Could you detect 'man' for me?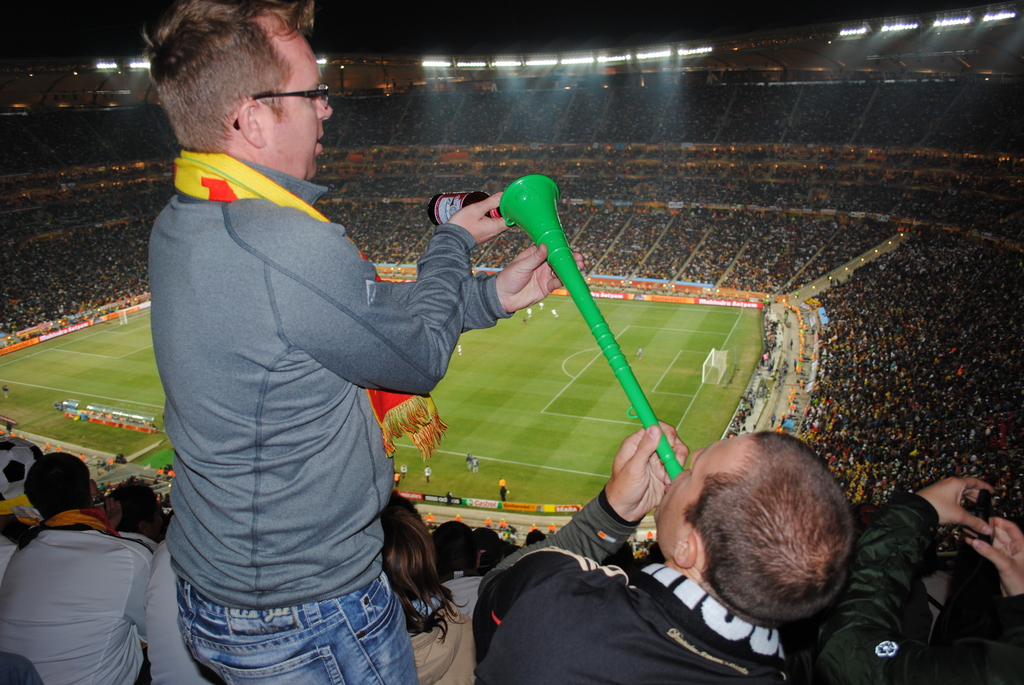
Detection result: 0, 453, 168, 673.
